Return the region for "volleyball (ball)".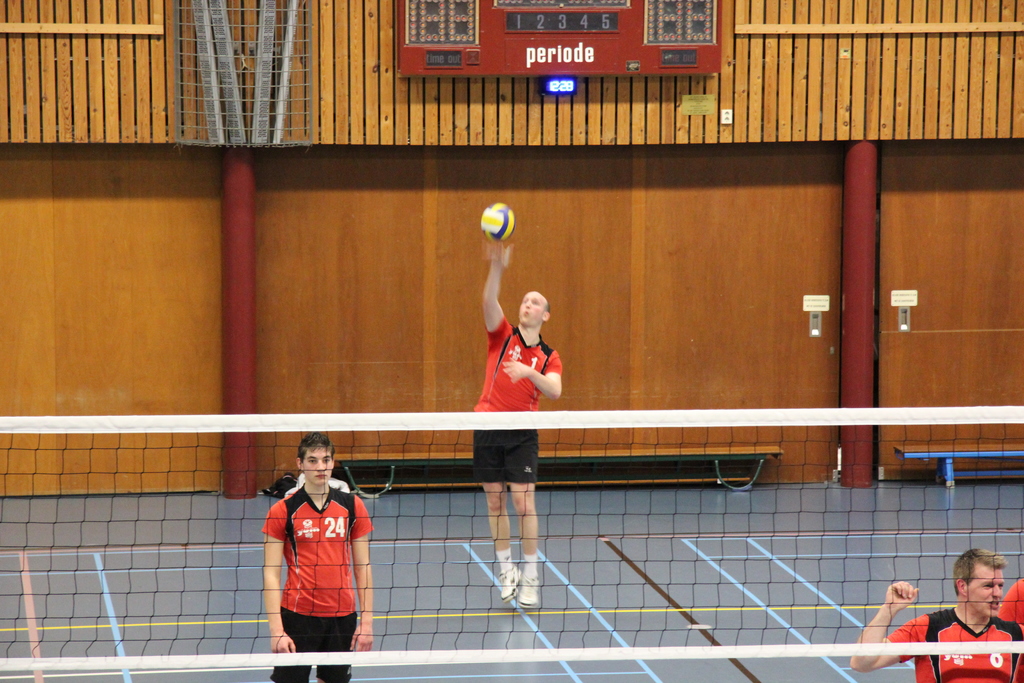
bbox=[479, 200, 517, 245].
